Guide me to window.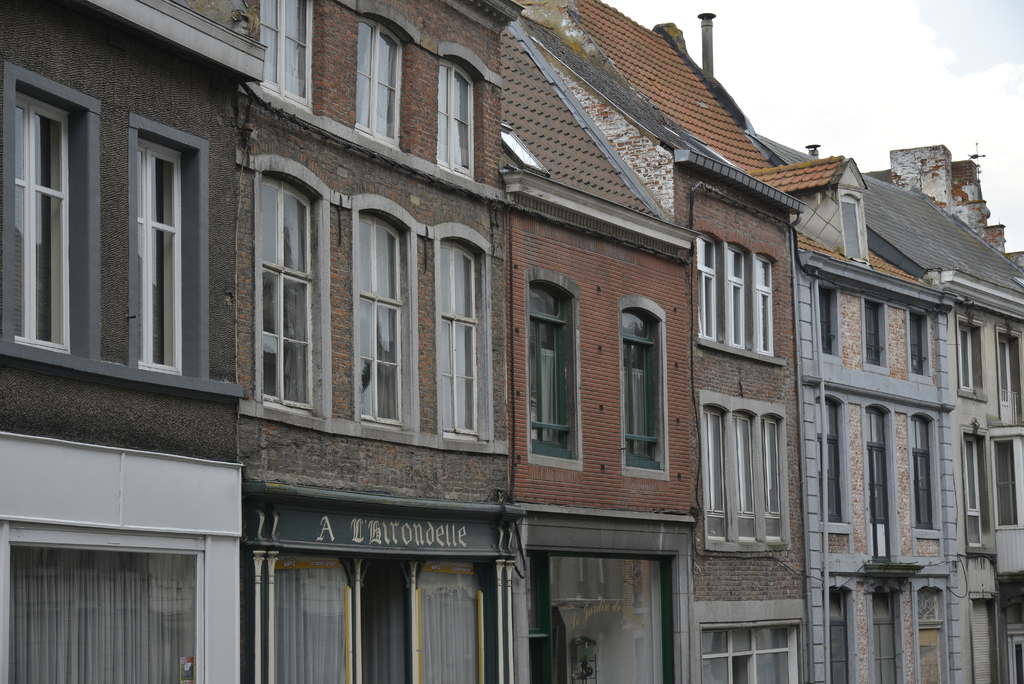
Guidance: bbox=(868, 580, 902, 683).
